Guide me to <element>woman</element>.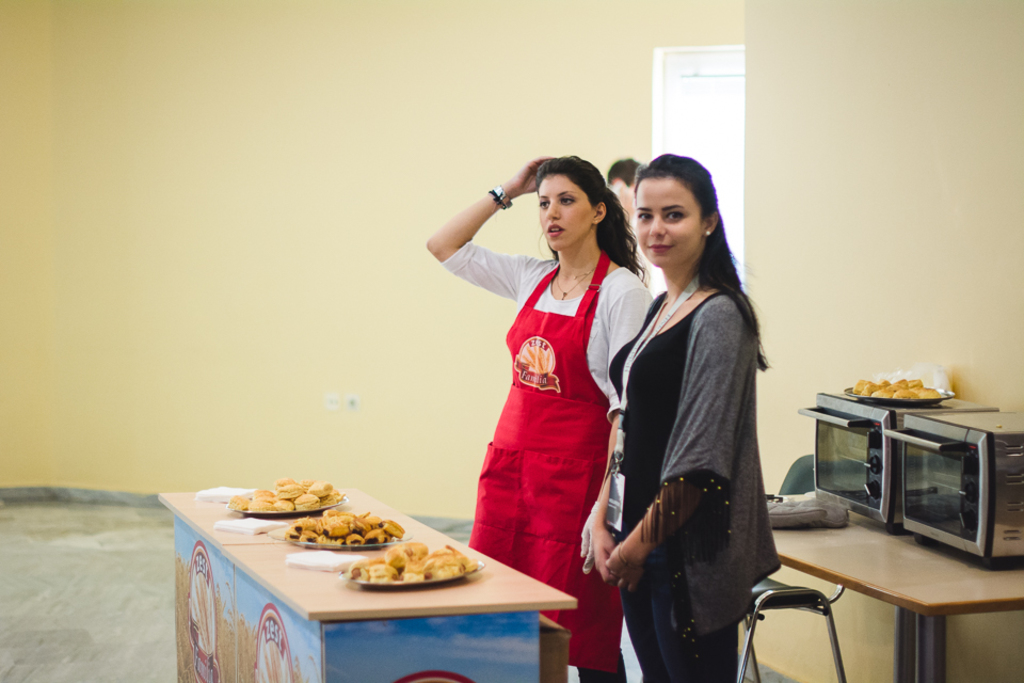
Guidance: box=[458, 114, 626, 616].
